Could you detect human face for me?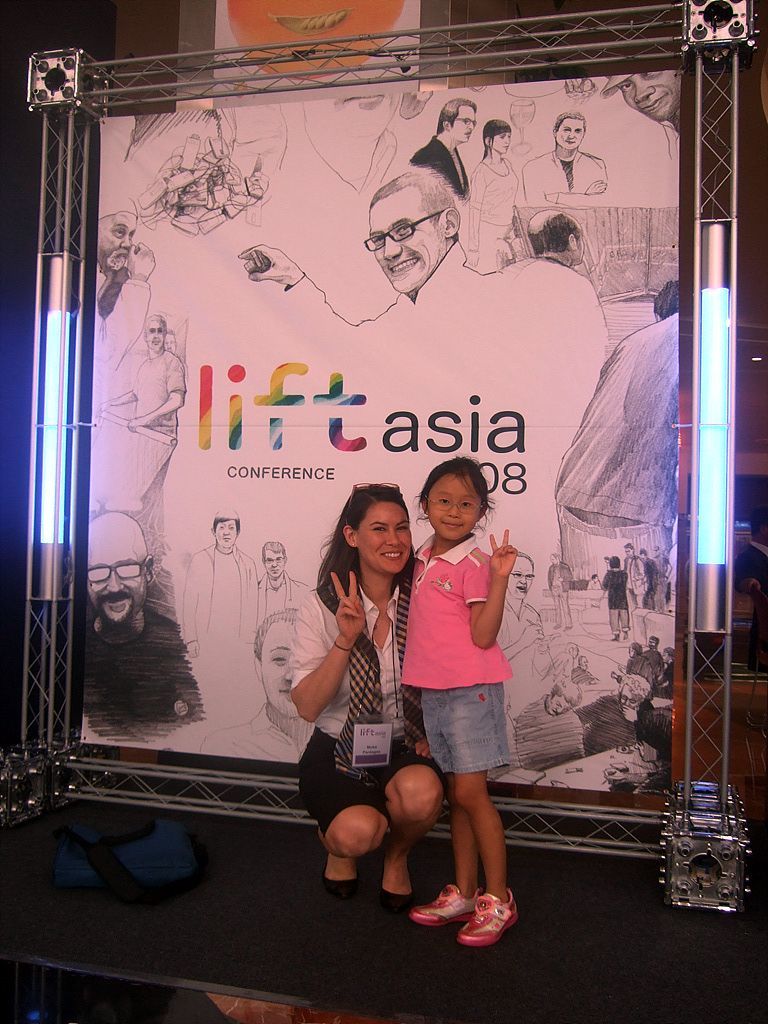
Detection result: 552, 119, 584, 150.
